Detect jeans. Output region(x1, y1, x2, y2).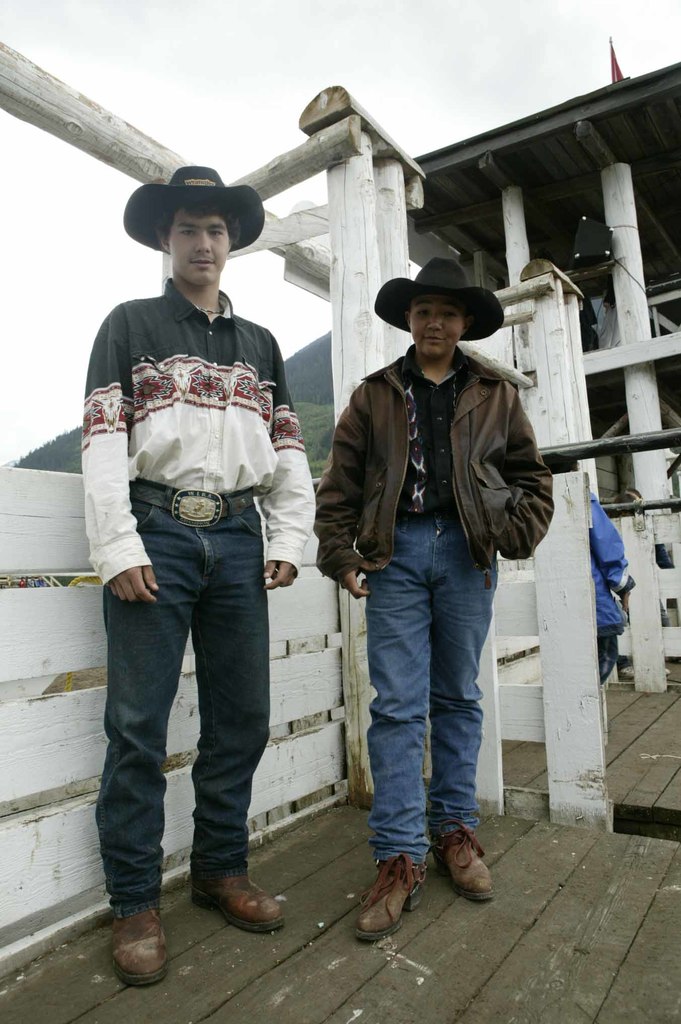
region(344, 509, 509, 921).
